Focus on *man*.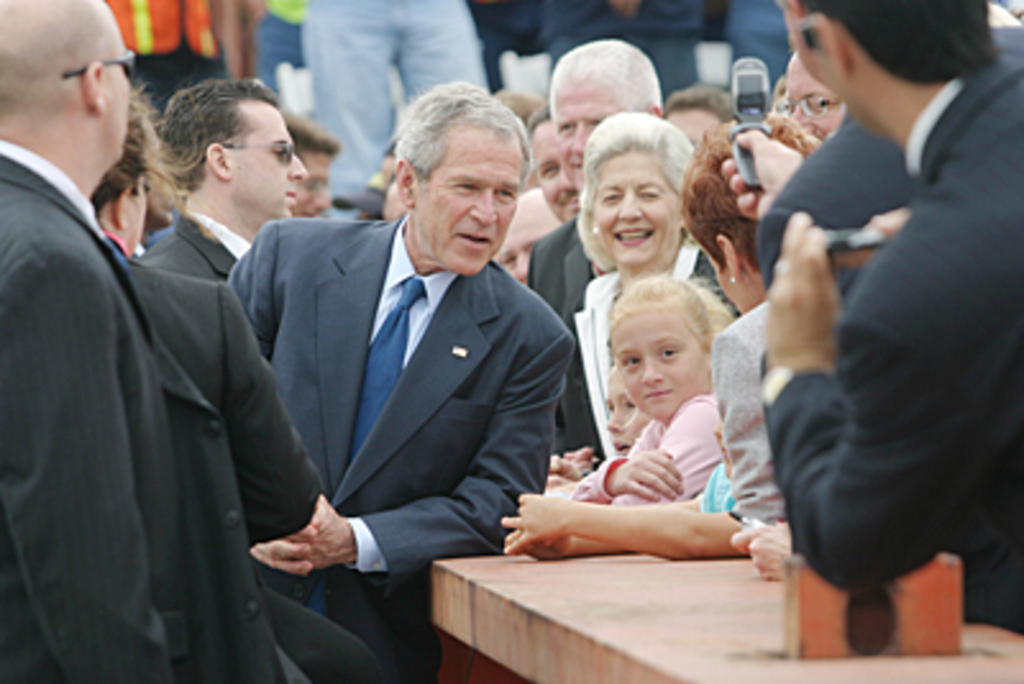
Focused at box(753, 0, 1021, 640).
